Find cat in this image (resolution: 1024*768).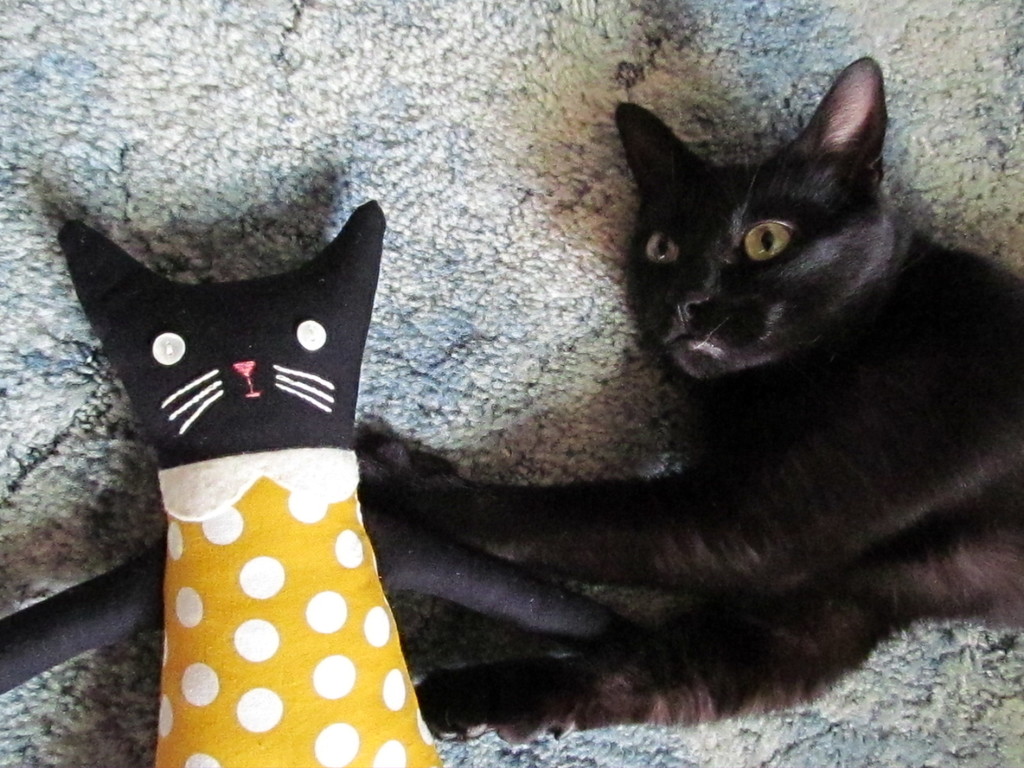
[53,214,389,458].
